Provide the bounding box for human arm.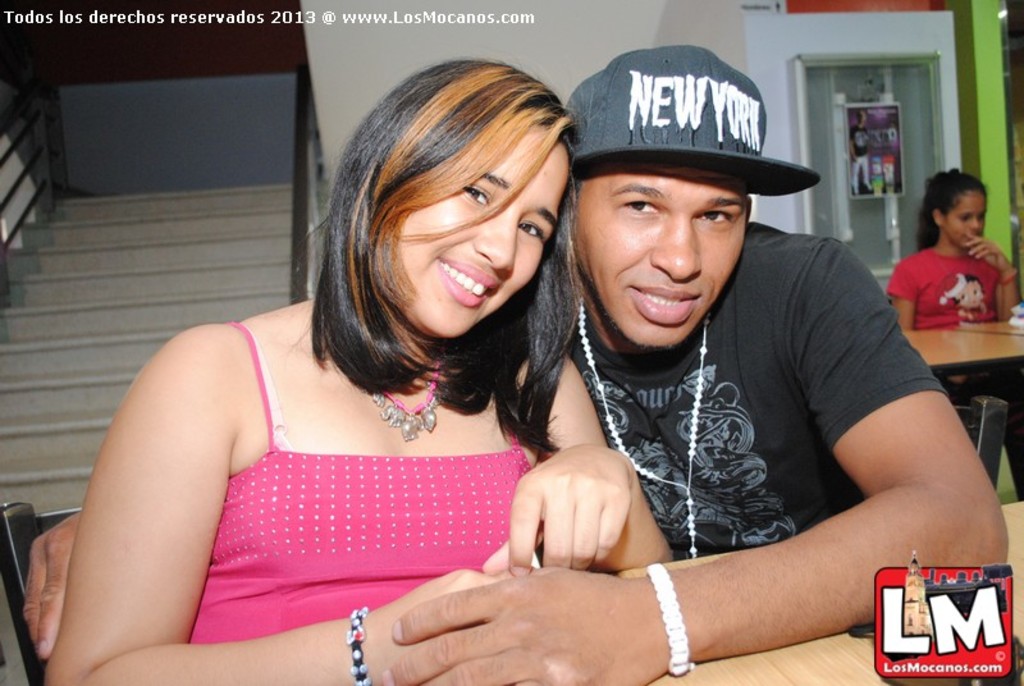
480 346 676 566.
